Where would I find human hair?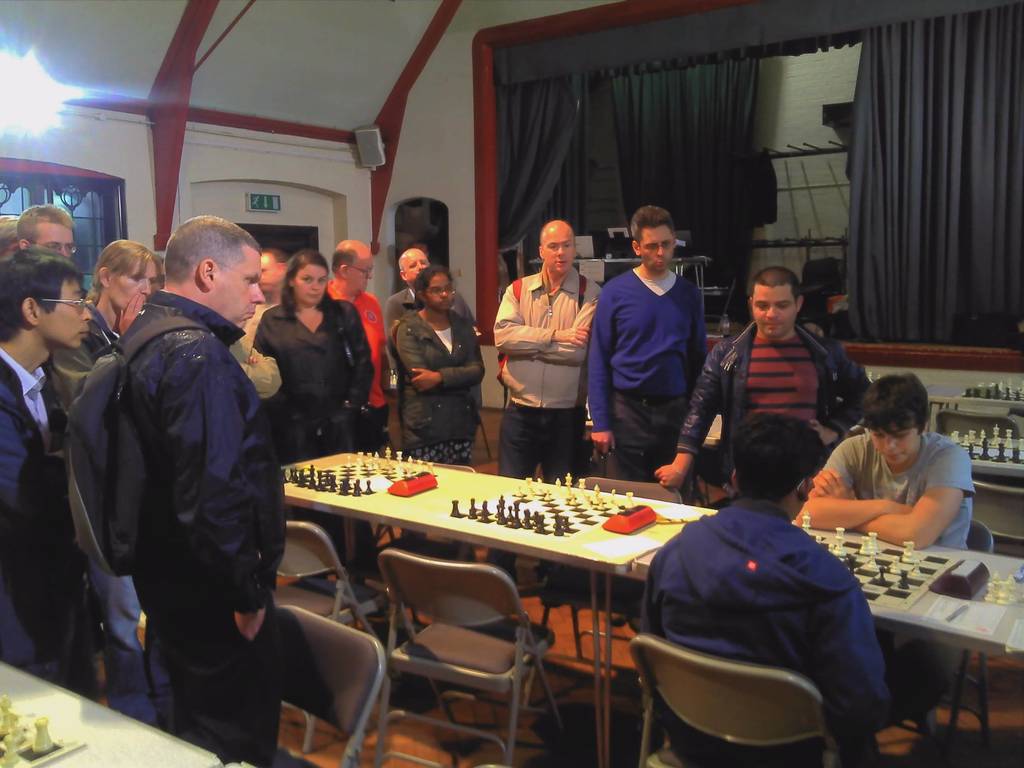
At BBox(857, 371, 931, 436).
